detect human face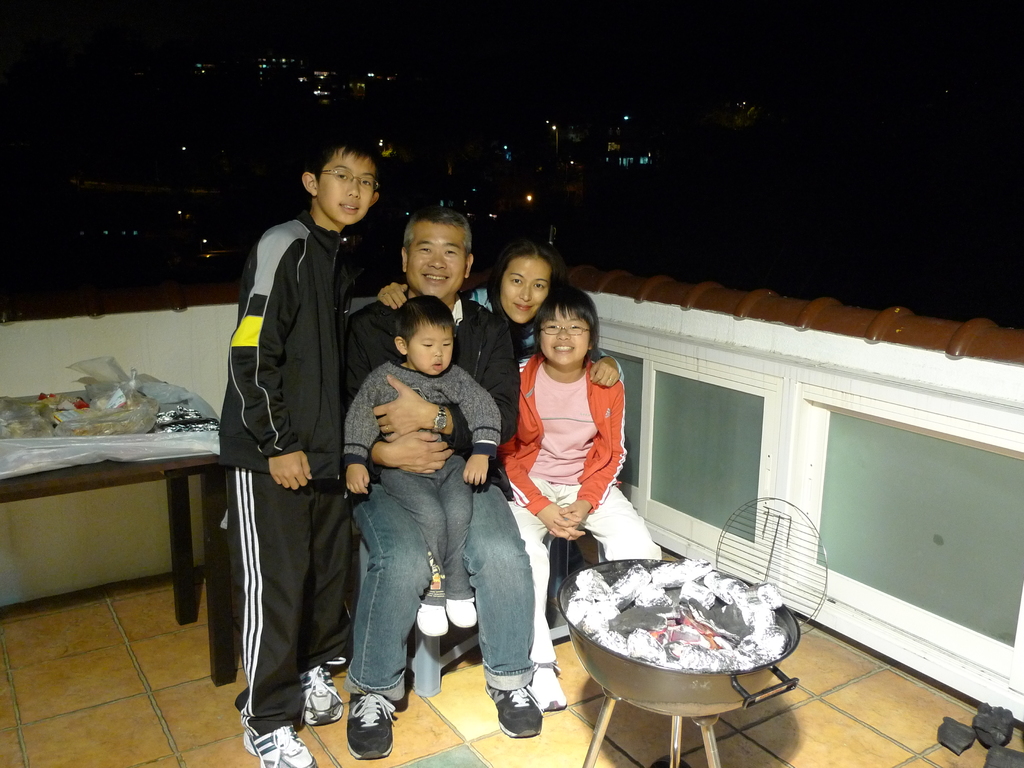
locate(499, 253, 548, 324)
